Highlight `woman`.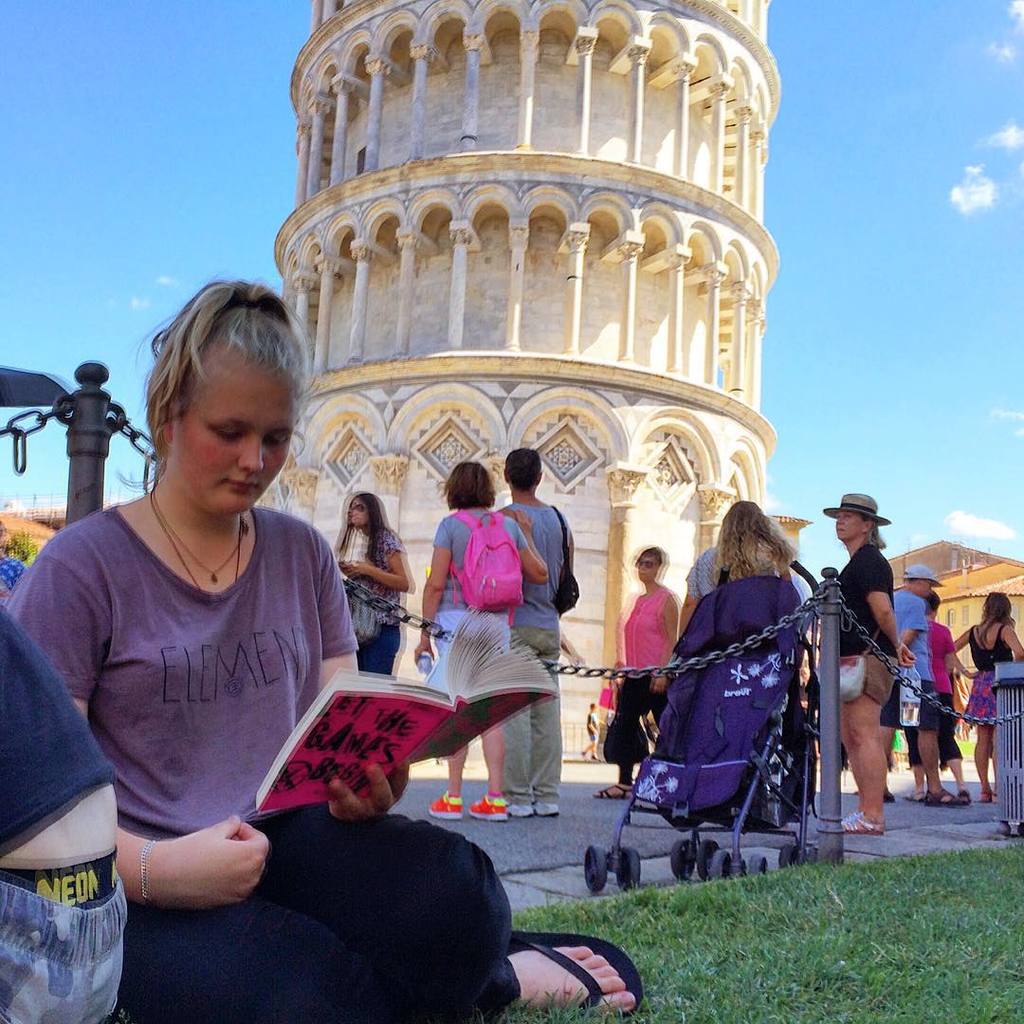
Highlighted region: (left=335, top=490, right=414, bottom=676).
